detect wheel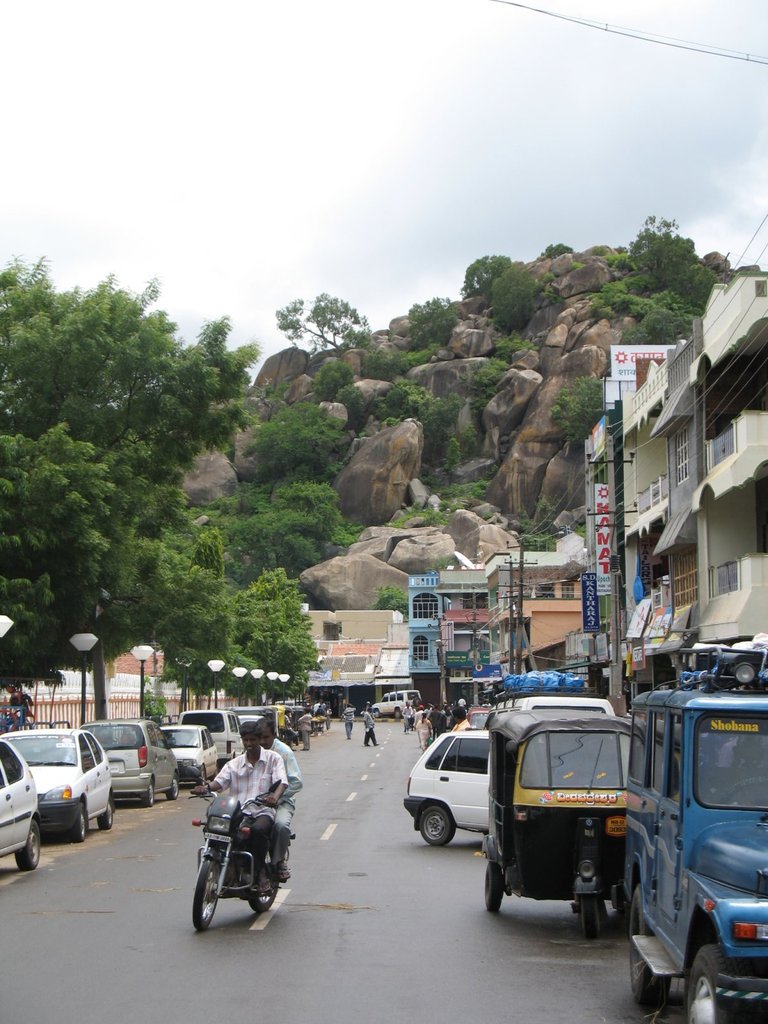
crop(99, 797, 115, 830)
